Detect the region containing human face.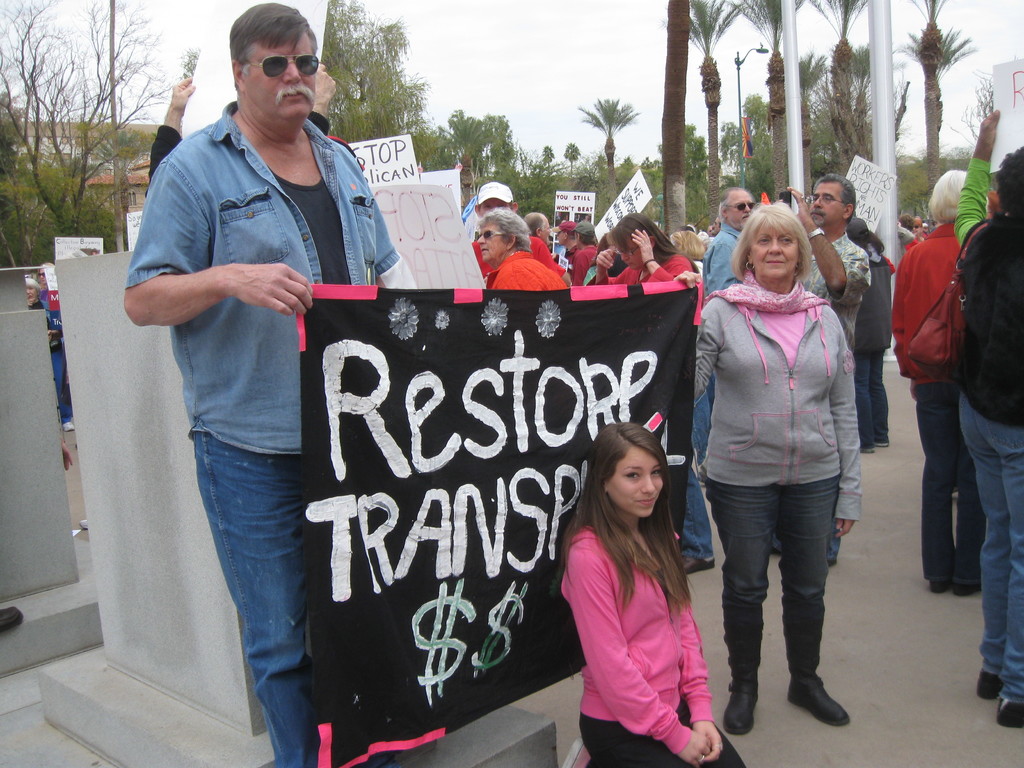
bbox=[911, 223, 923, 240].
